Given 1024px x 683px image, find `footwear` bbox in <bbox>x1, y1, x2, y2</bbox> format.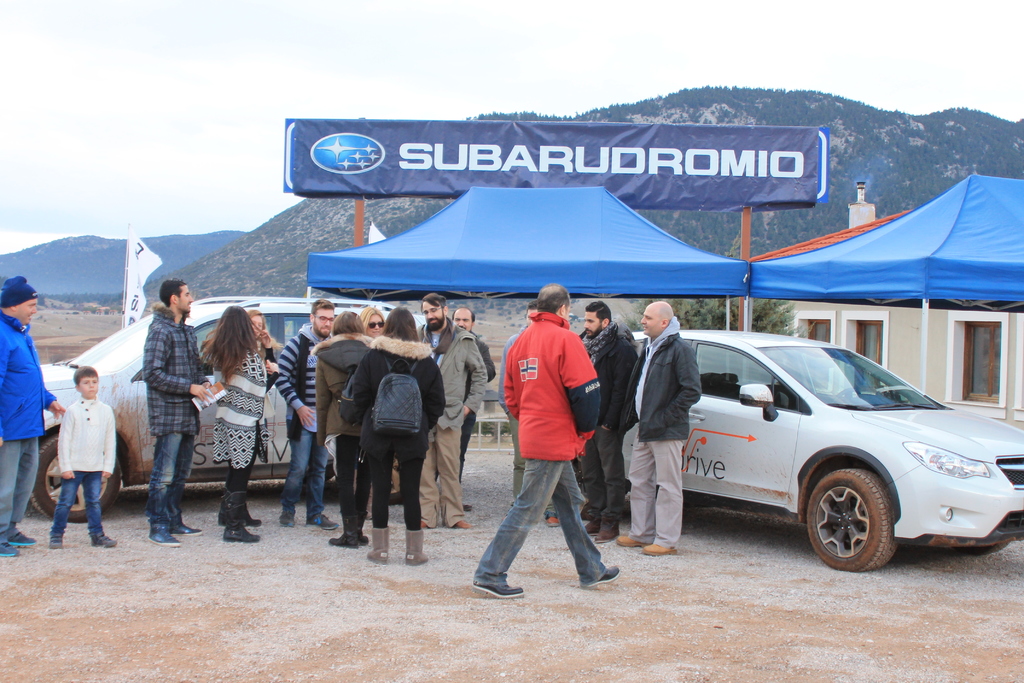
<bbox>618, 532, 645, 548</bbox>.
